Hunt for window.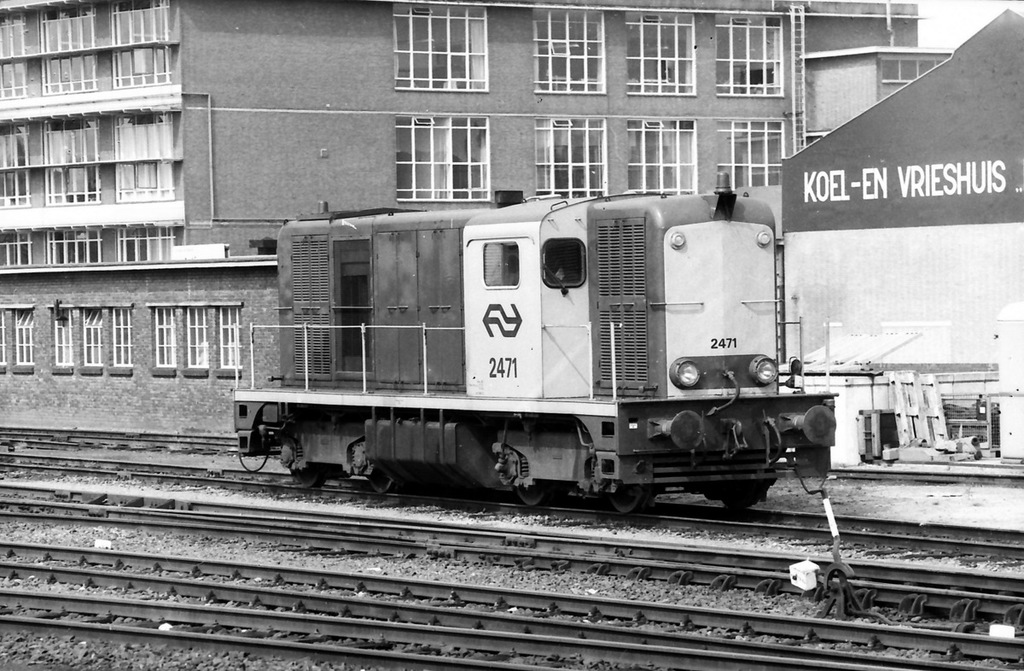
Hunted down at bbox(533, 119, 624, 201).
